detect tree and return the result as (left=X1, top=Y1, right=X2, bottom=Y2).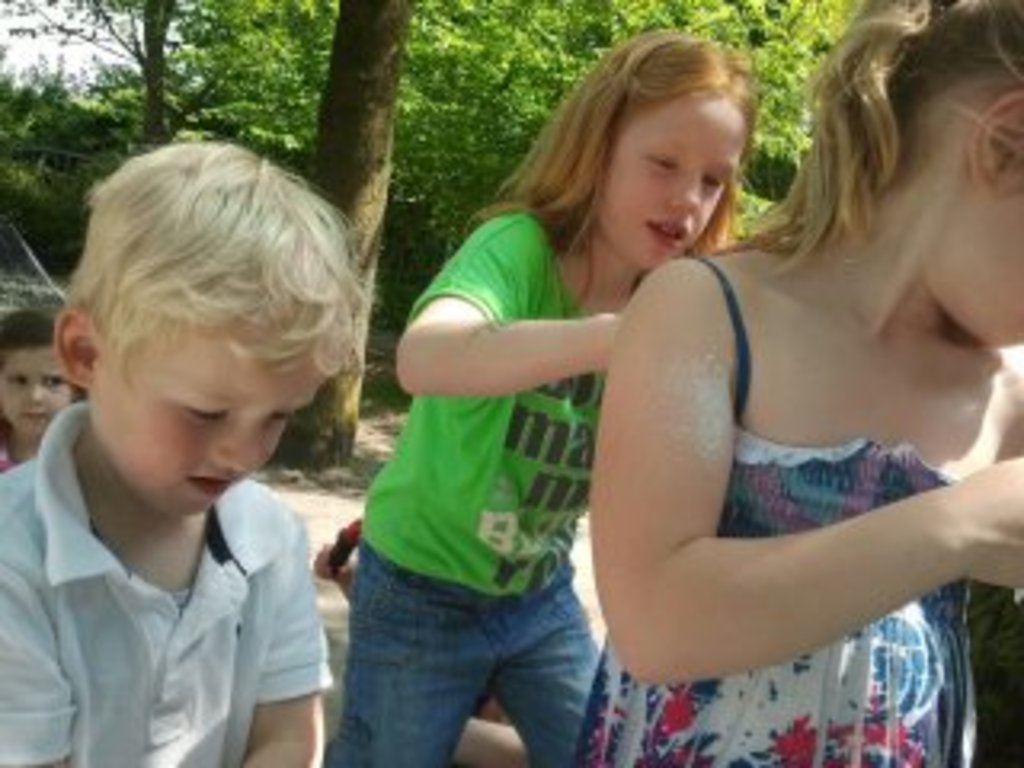
(left=0, top=0, right=352, bottom=477).
